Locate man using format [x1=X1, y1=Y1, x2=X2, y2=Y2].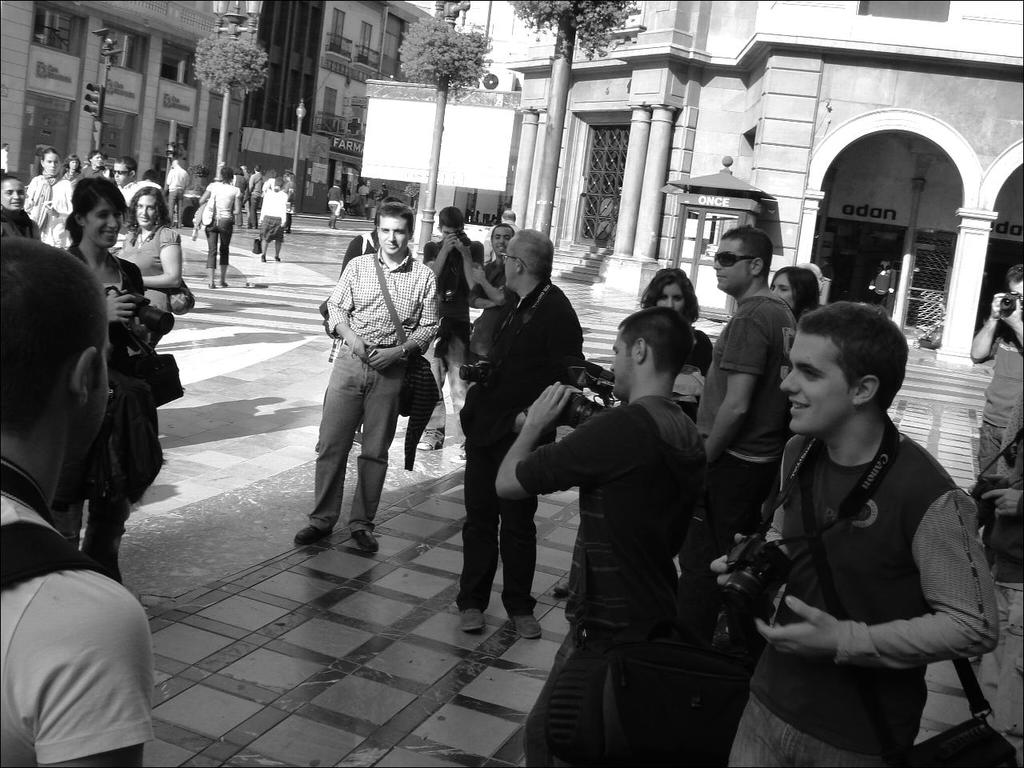
[x1=165, y1=158, x2=188, y2=232].
